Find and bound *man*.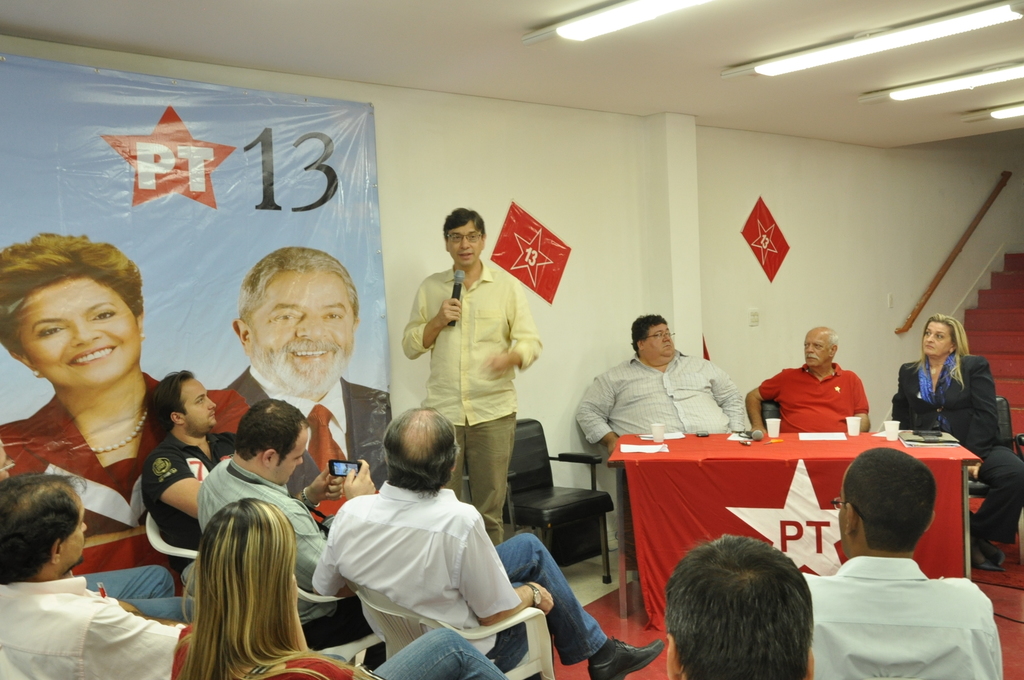
Bound: l=400, t=206, r=545, b=542.
